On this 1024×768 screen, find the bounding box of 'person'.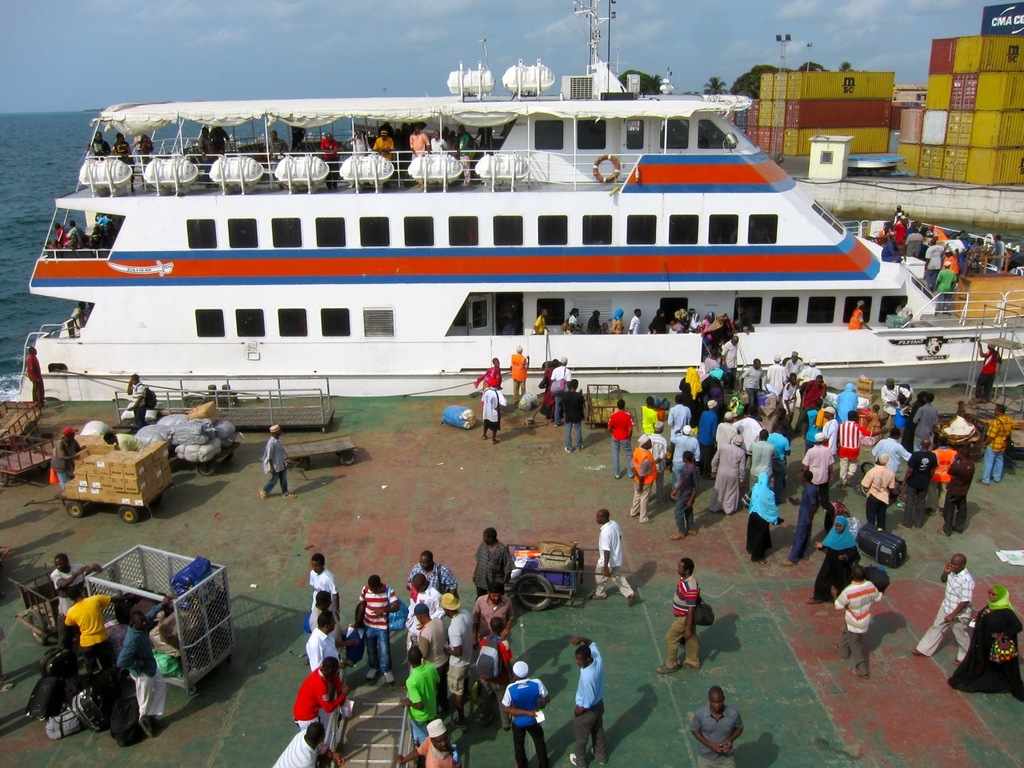
Bounding box: (left=836, top=298, right=870, bottom=333).
